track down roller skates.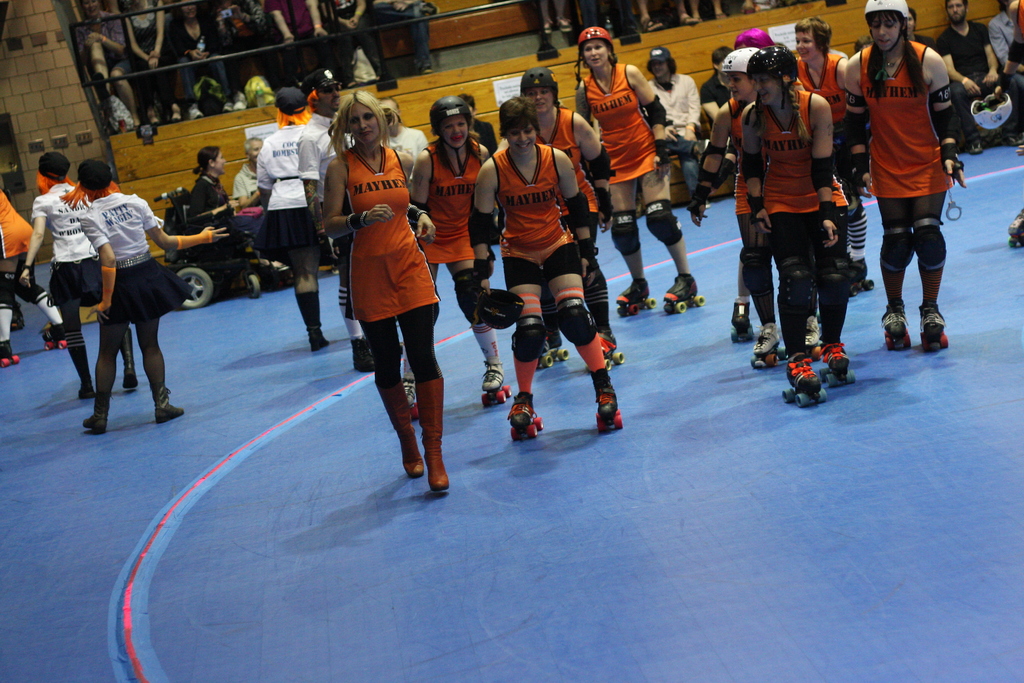
Tracked to [x1=0, y1=340, x2=20, y2=367].
